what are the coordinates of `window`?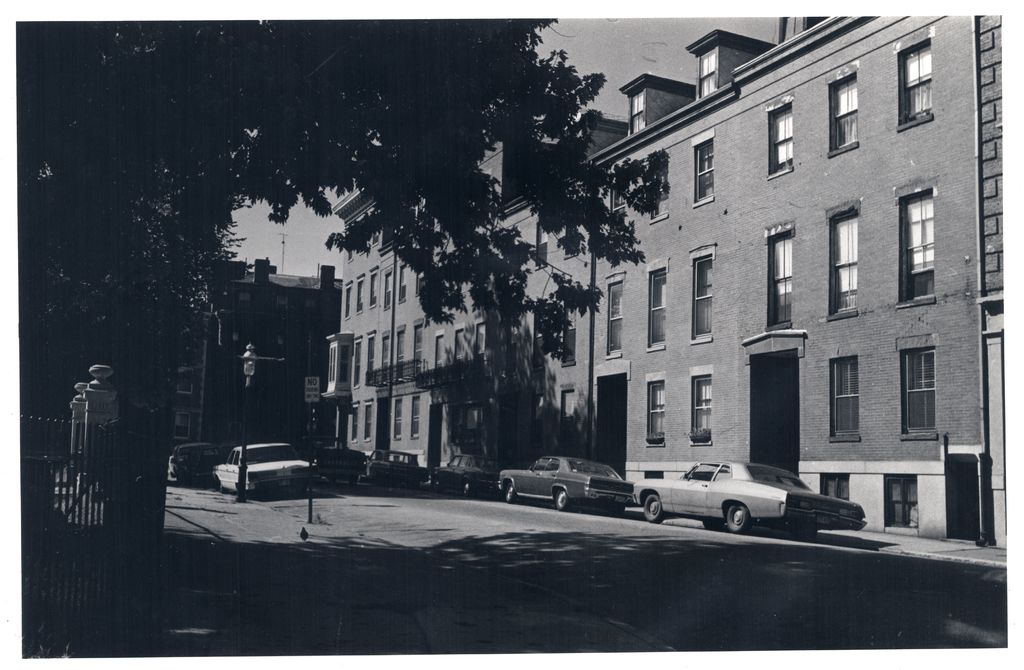
x1=364, y1=400, x2=373, y2=441.
